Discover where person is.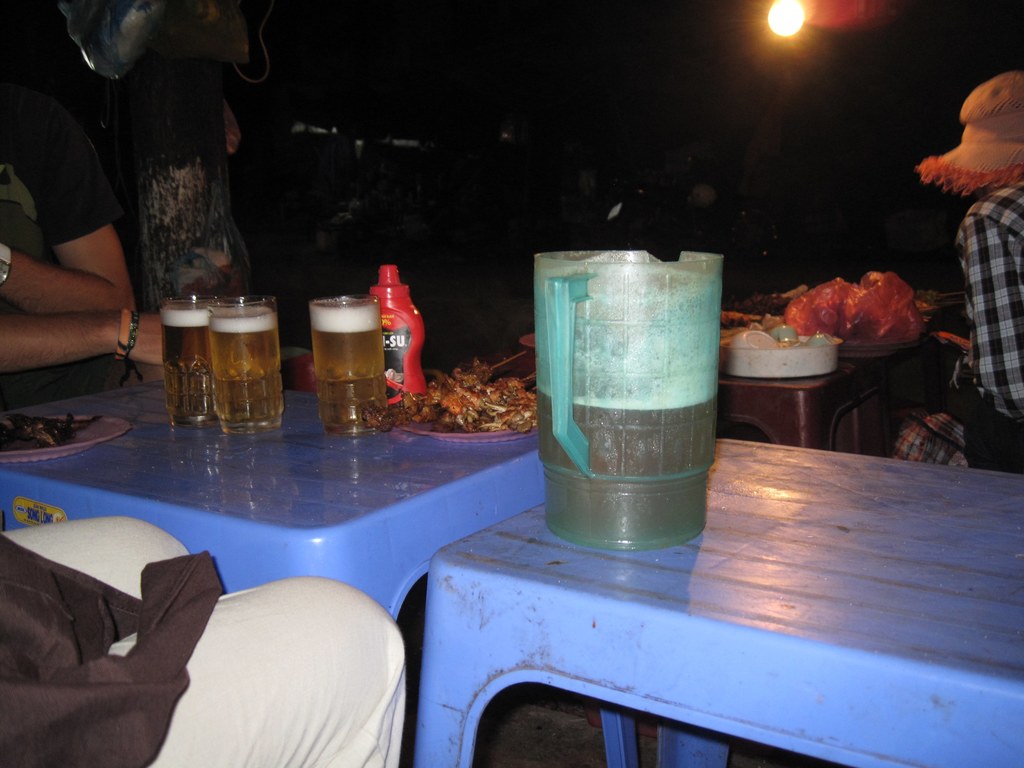
Discovered at <region>888, 68, 1023, 470</region>.
